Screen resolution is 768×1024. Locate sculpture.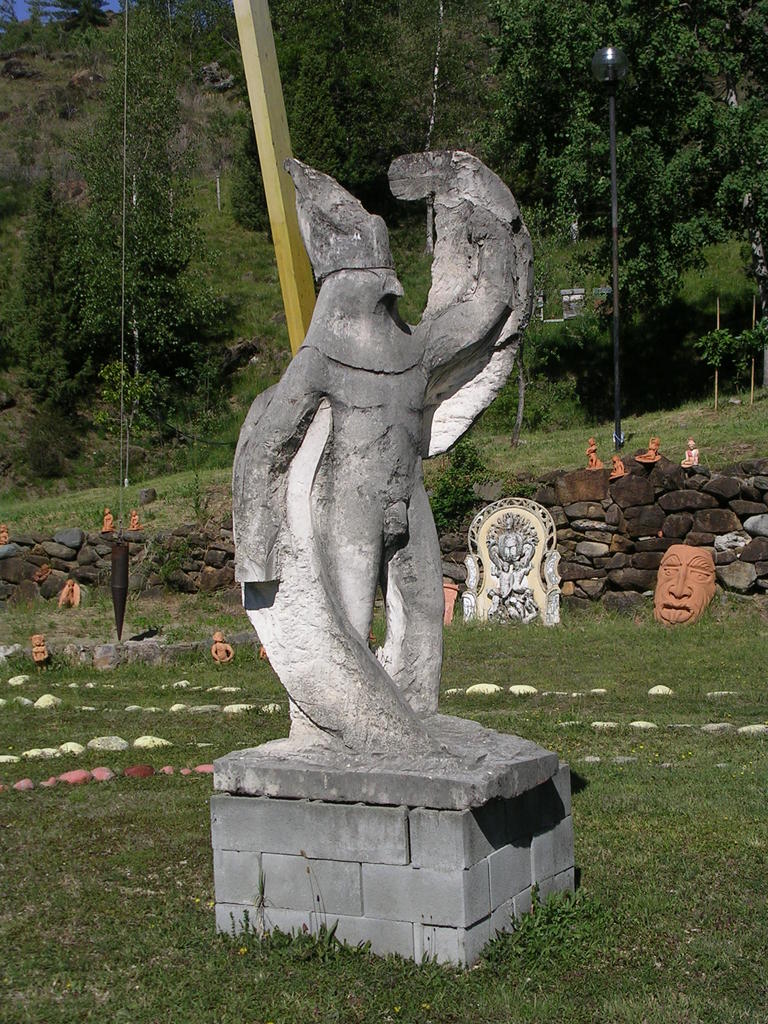
[642, 536, 719, 627].
